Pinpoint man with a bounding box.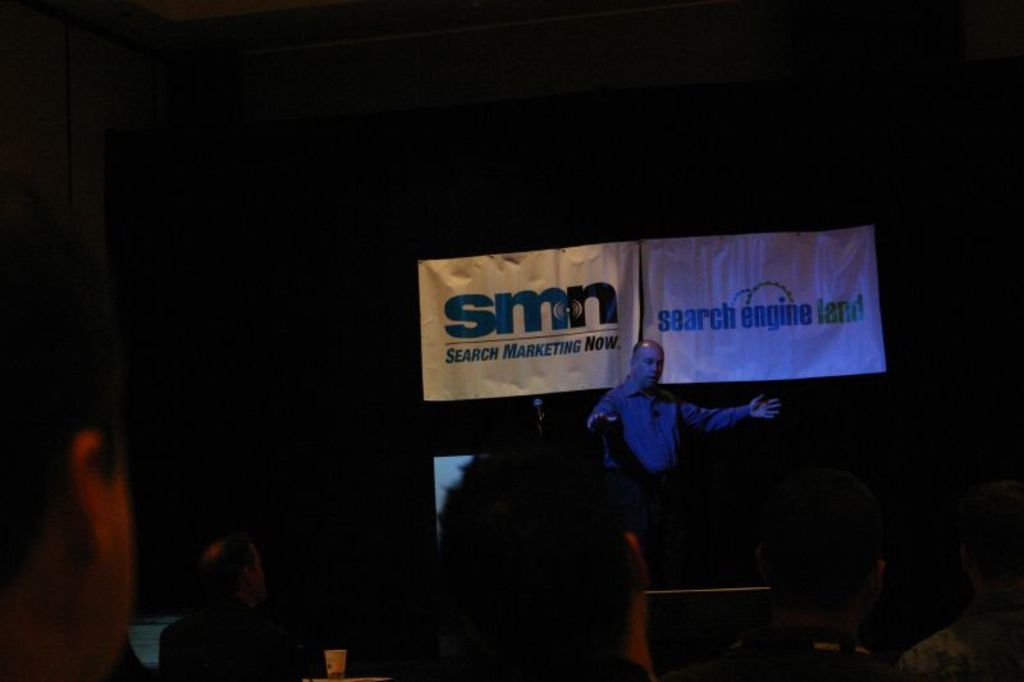
[left=407, top=426, right=654, bottom=681].
